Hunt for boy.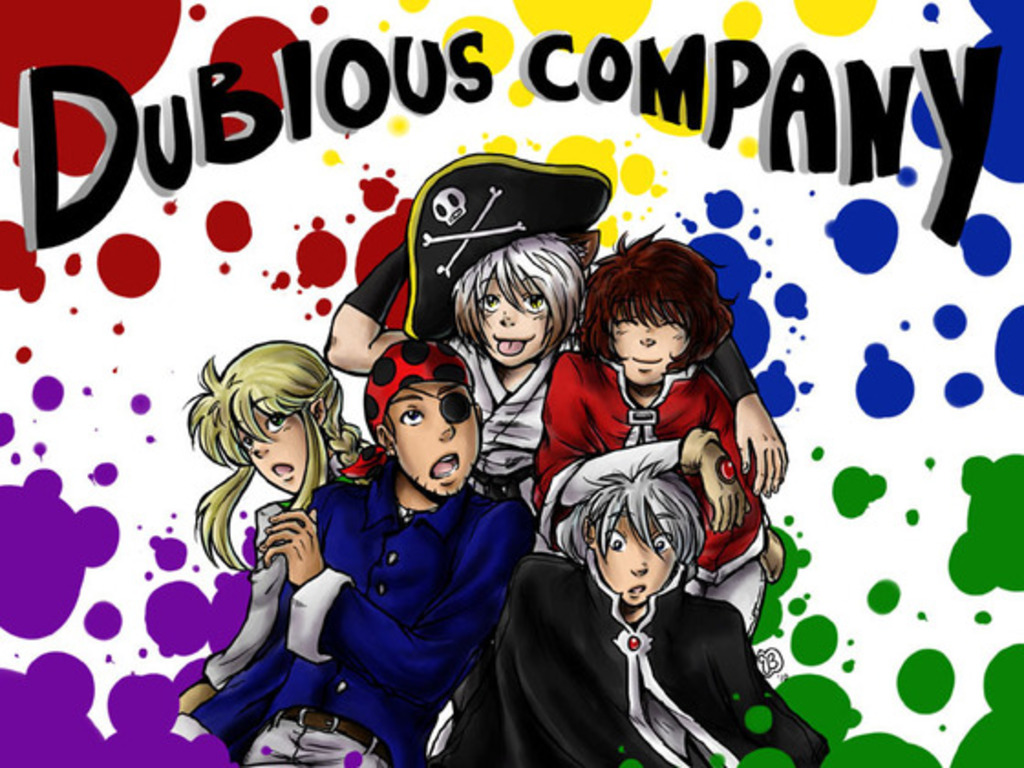
Hunted down at [x1=481, y1=455, x2=830, y2=766].
